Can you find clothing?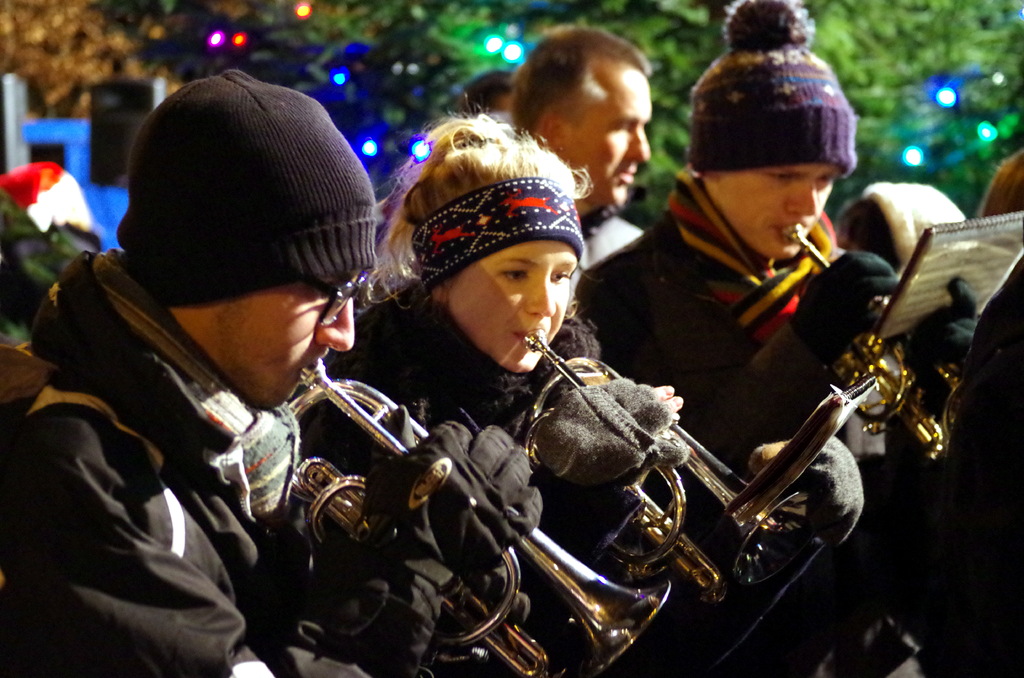
Yes, bounding box: crop(20, 181, 428, 630).
